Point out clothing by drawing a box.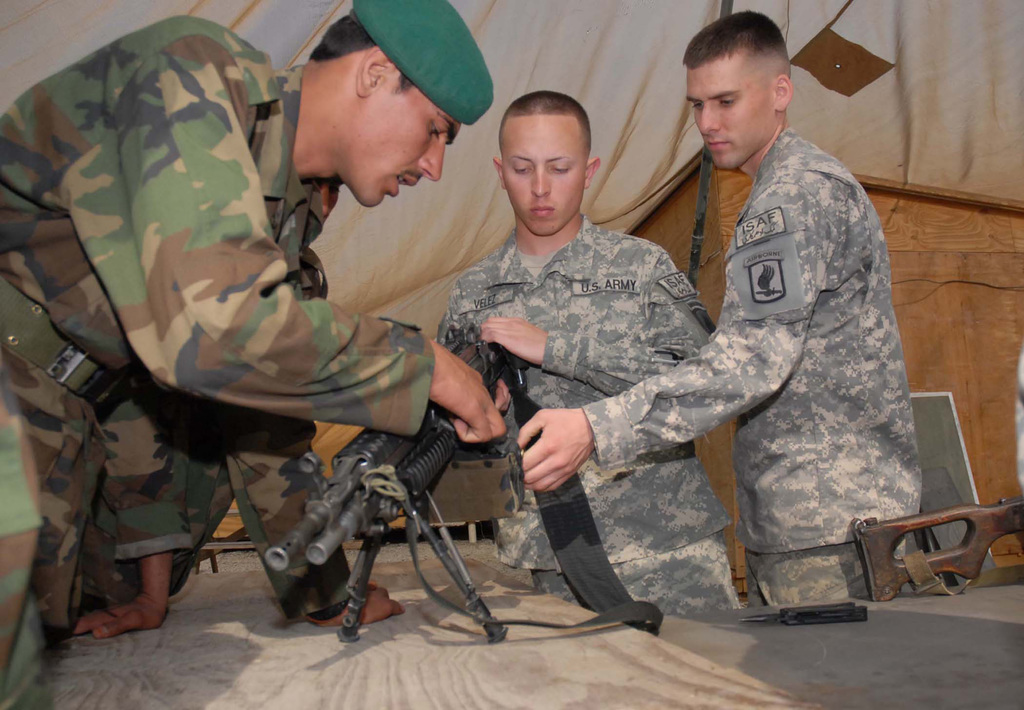
[x1=438, y1=213, x2=742, y2=617].
